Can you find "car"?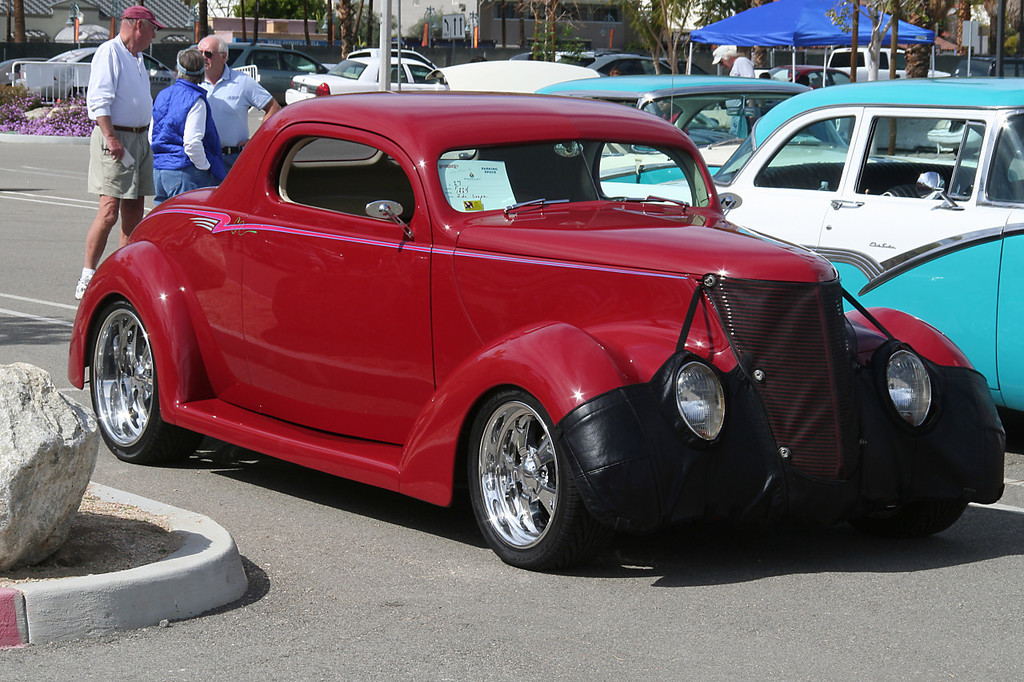
Yes, bounding box: 48/48/180/86.
